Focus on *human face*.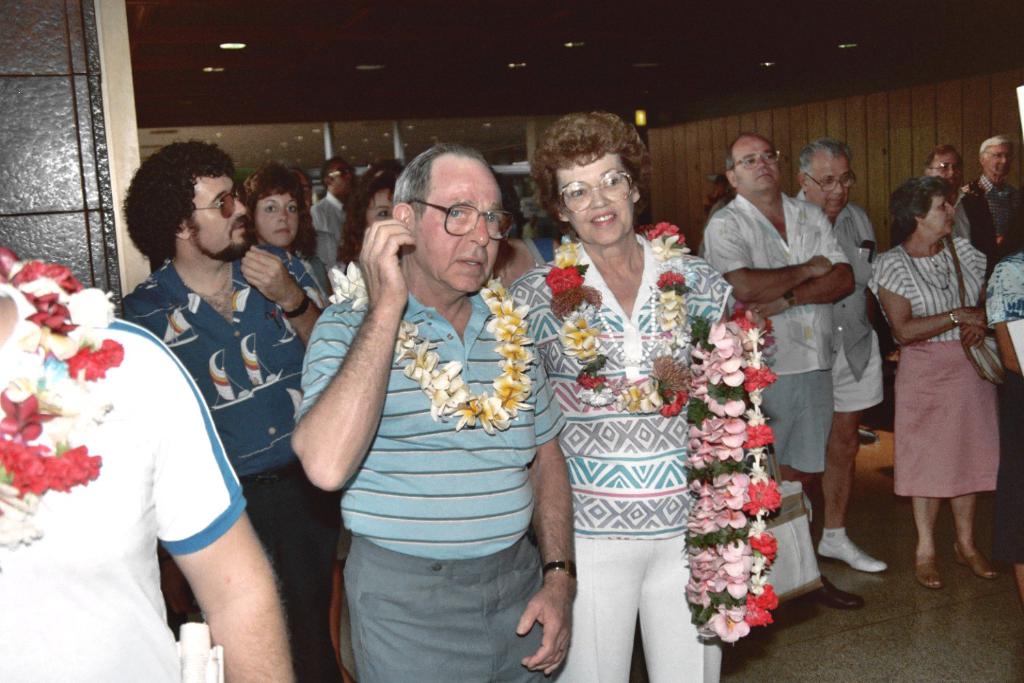
Focused at region(414, 156, 498, 288).
